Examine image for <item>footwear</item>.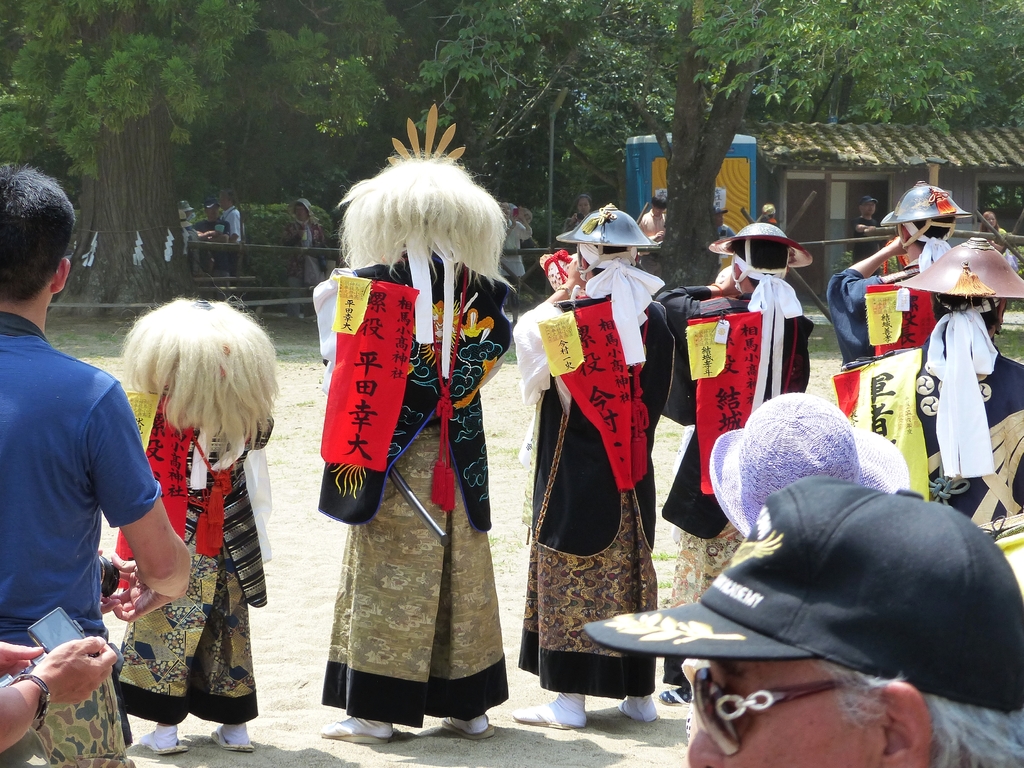
Examination result: rect(211, 724, 255, 758).
